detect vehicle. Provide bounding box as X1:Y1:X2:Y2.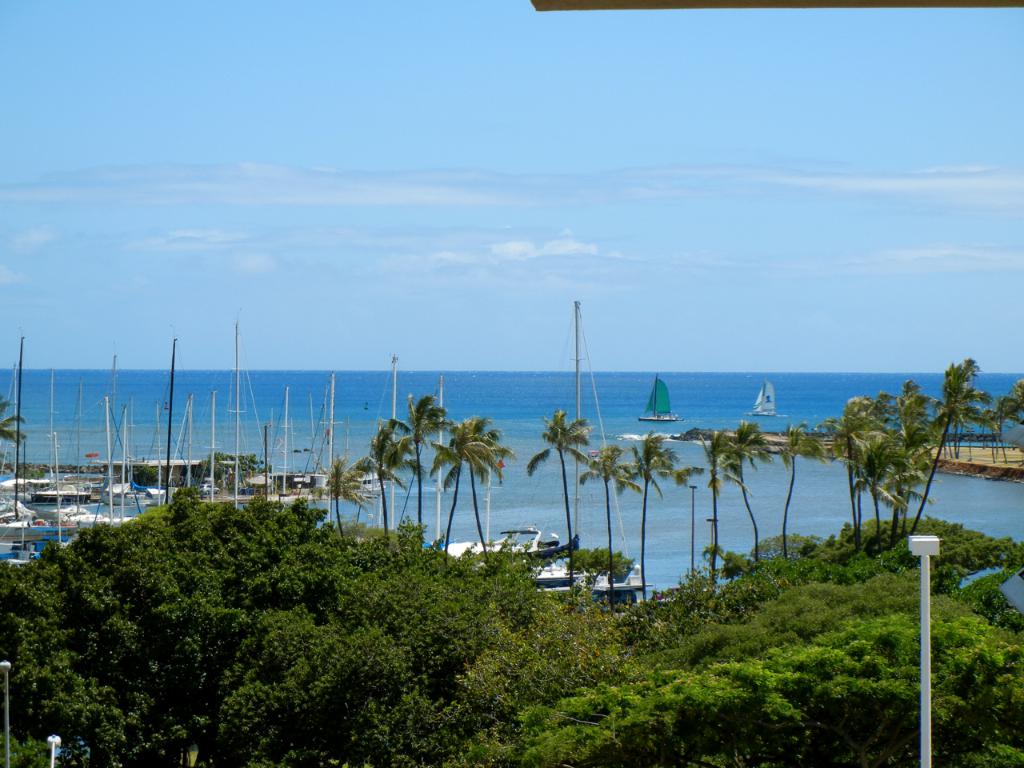
748:379:778:415.
